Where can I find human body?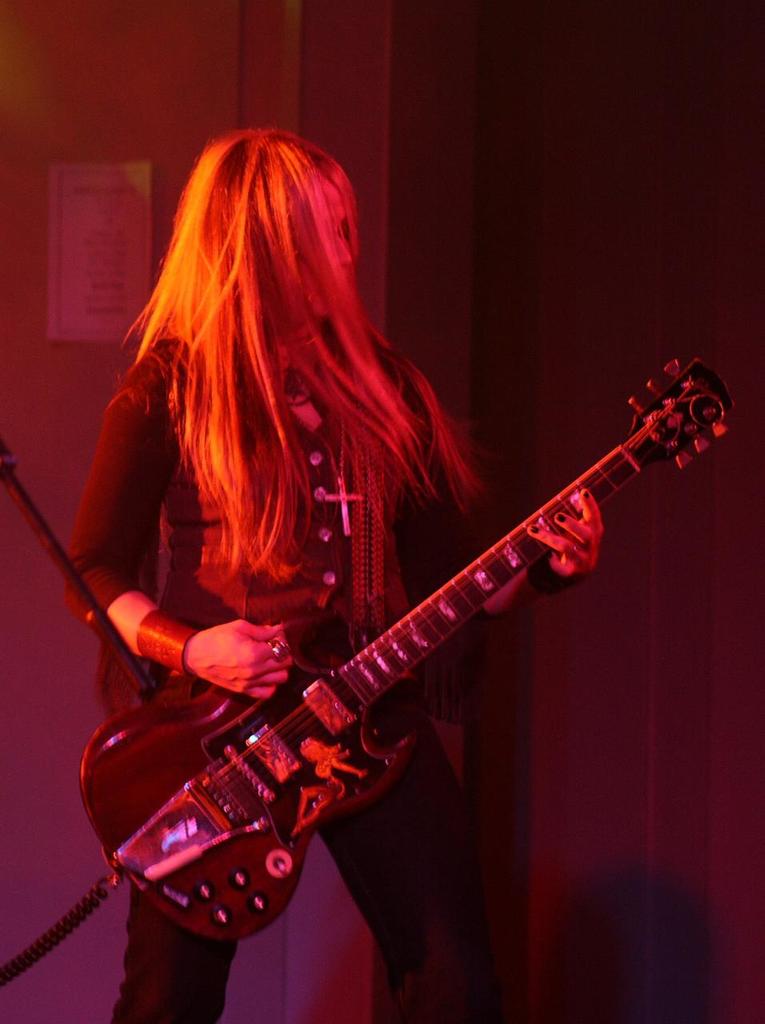
You can find it at select_region(61, 121, 602, 1023).
